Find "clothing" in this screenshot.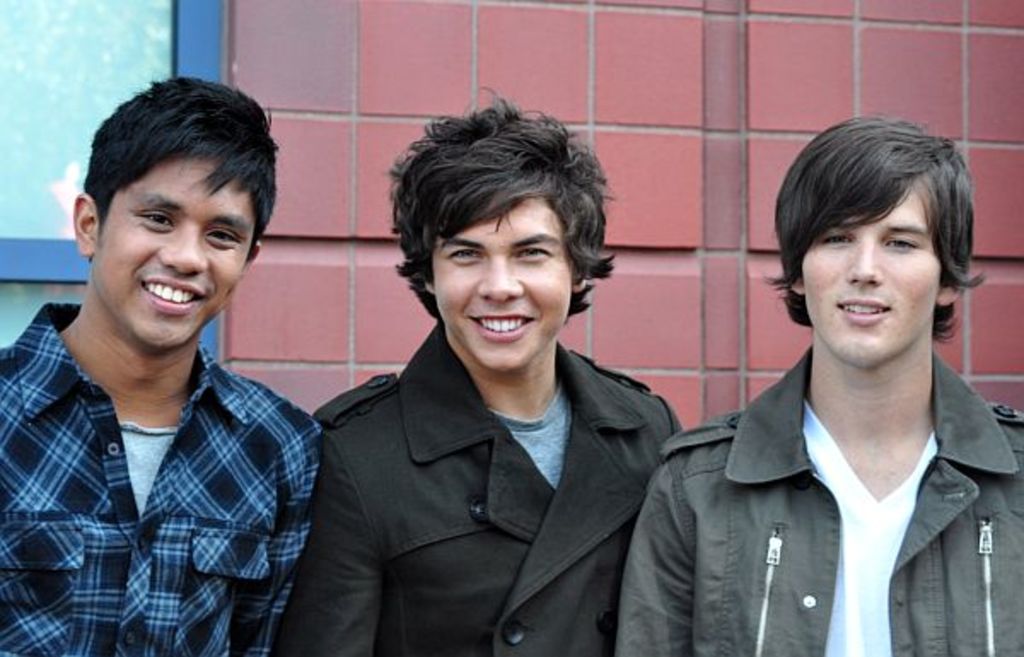
The bounding box for "clothing" is <box>282,316,688,655</box>.
